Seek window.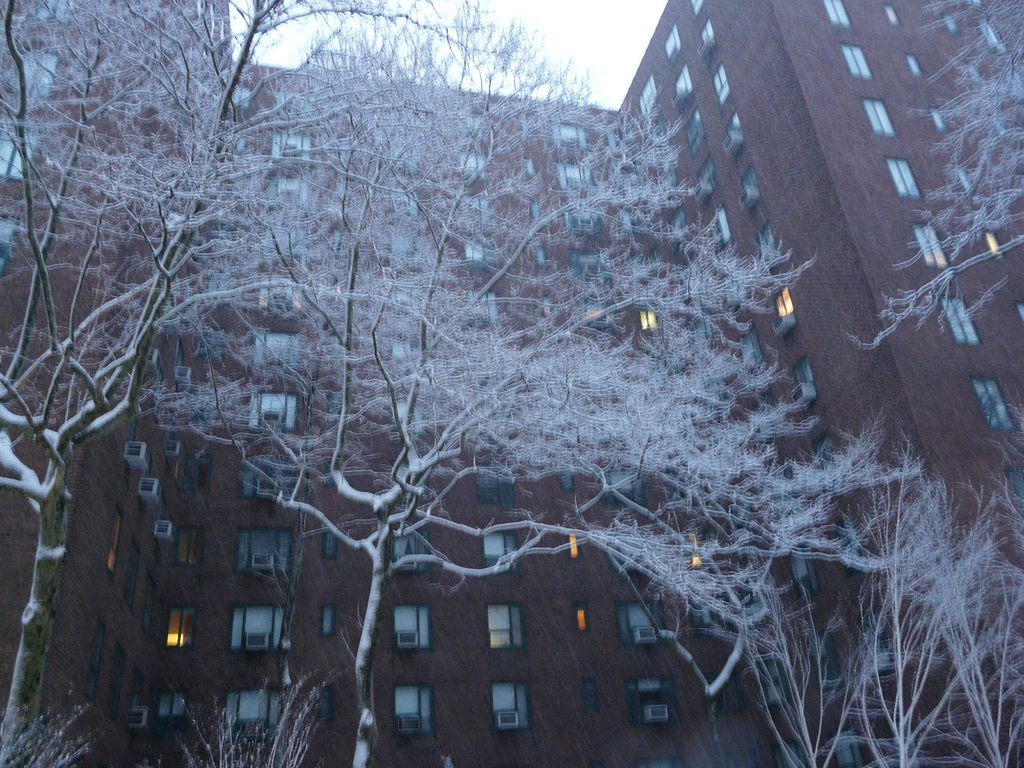
{"x1": 178, "y1": 343, "x2": 184, "y2": 380}.
